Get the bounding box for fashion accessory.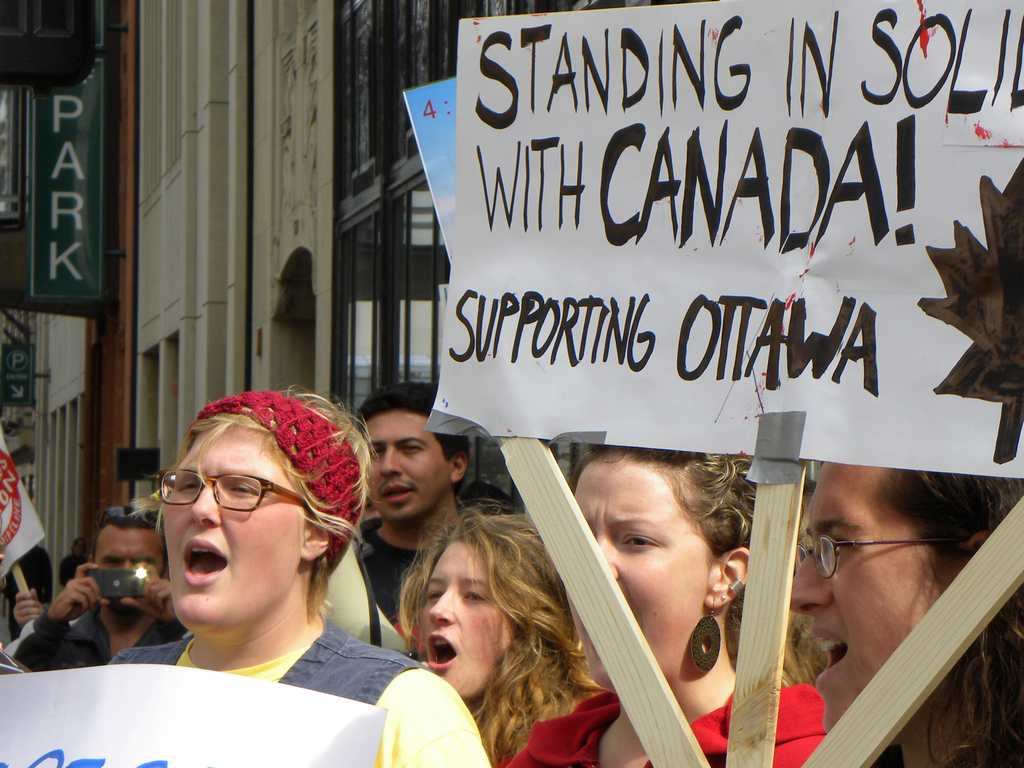
{"x1": 794, "y1": 538, "x2": 957, "y2": 580}.
